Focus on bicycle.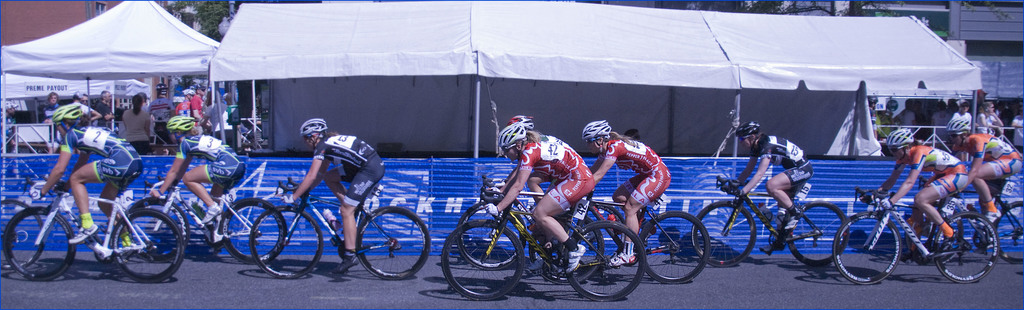
Focused at Rect(452, 173, 631, 266).
